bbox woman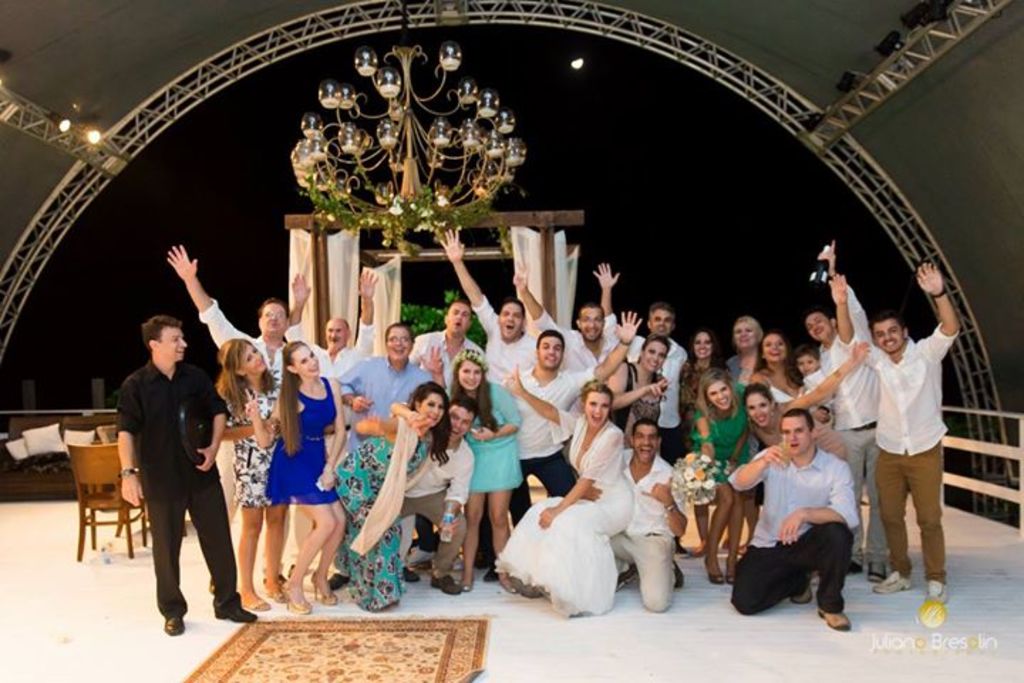
(445,347,523,593)
